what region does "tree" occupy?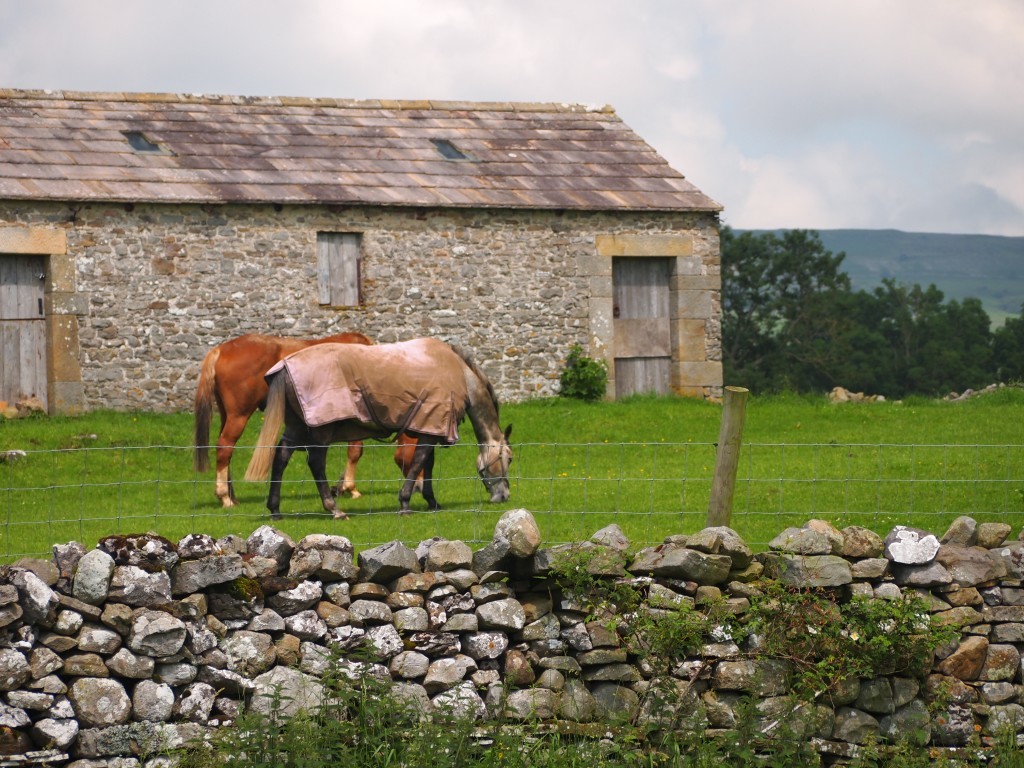
crop(983, 296, 1023, 393).
